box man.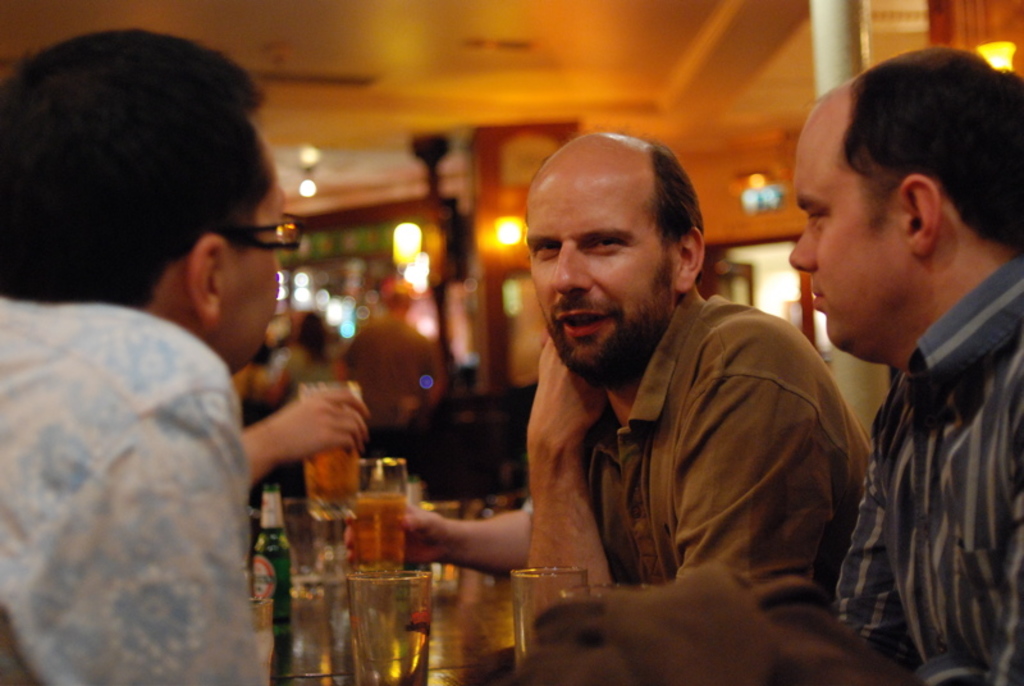
Rect(783, 41, 1023, 685).
